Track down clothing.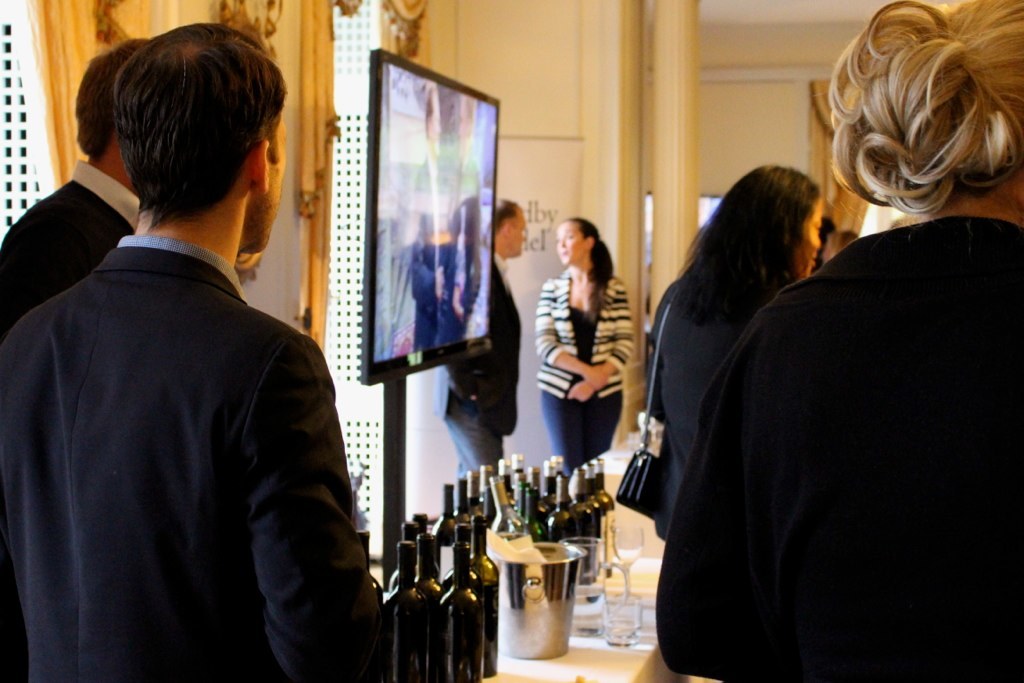
Tracked to 438,240,518,479.
